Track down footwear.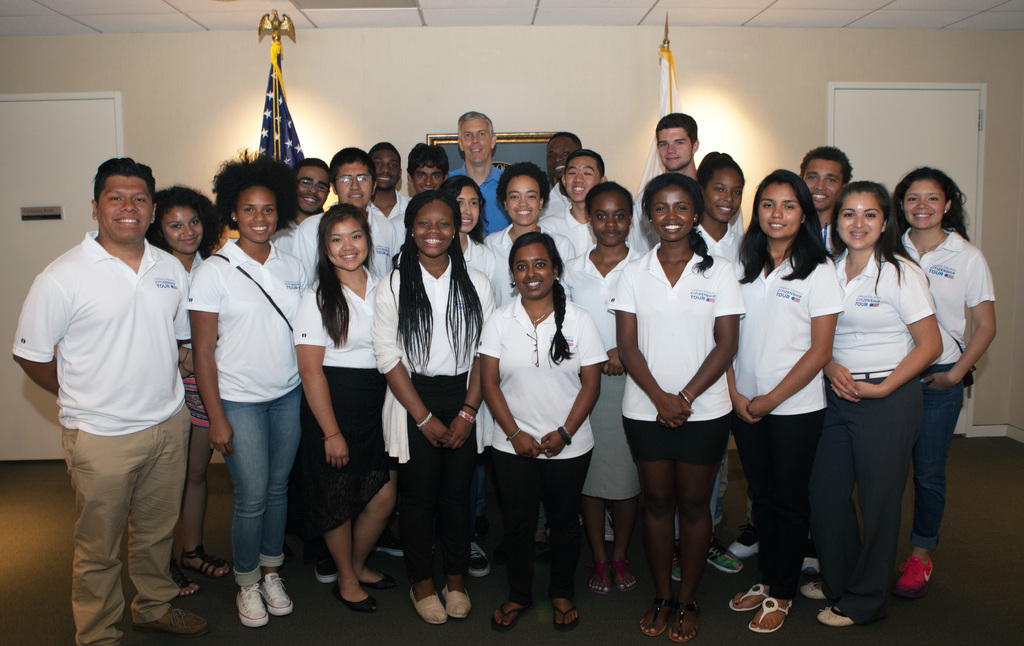
Tracked to [340, 589, 380, 615].
